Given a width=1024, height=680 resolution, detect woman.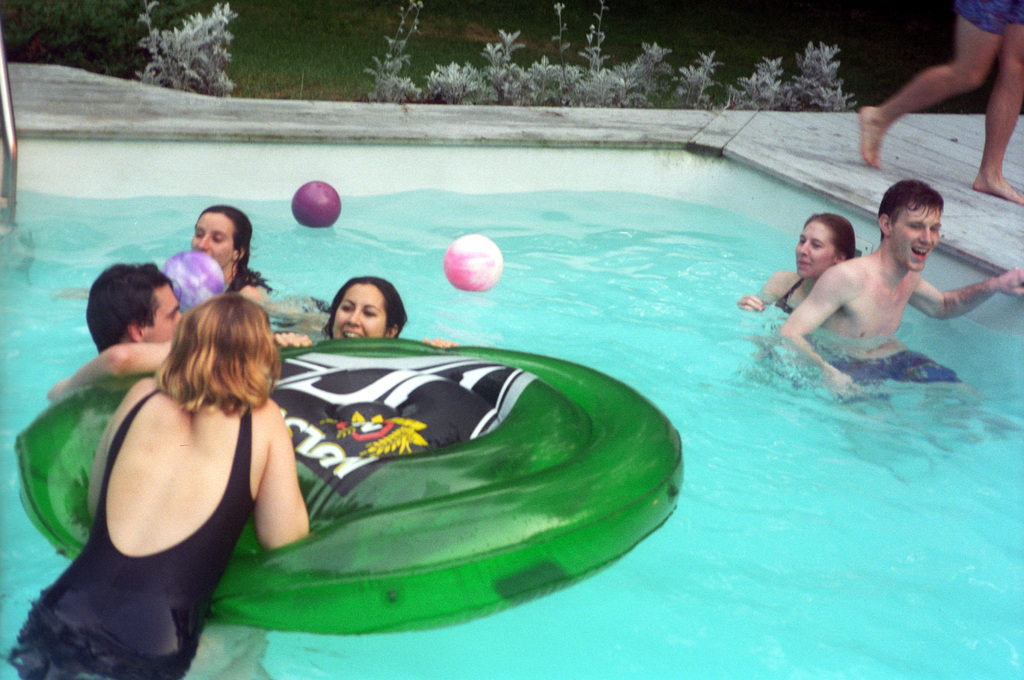
l=177, t=203, r=276, b=313.
